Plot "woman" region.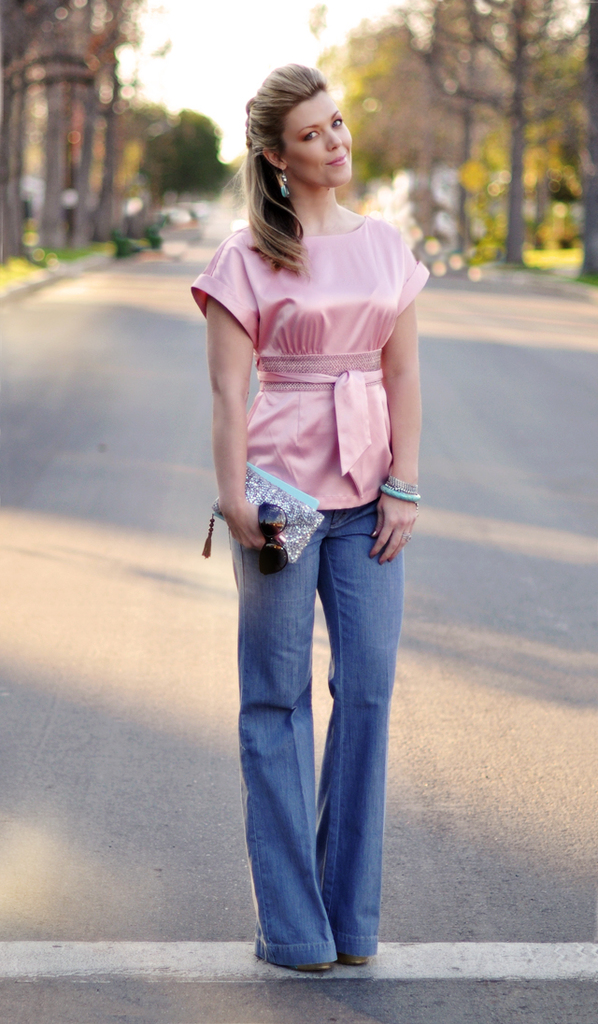
Plotted at select_region(188, 20, 442, 945).
